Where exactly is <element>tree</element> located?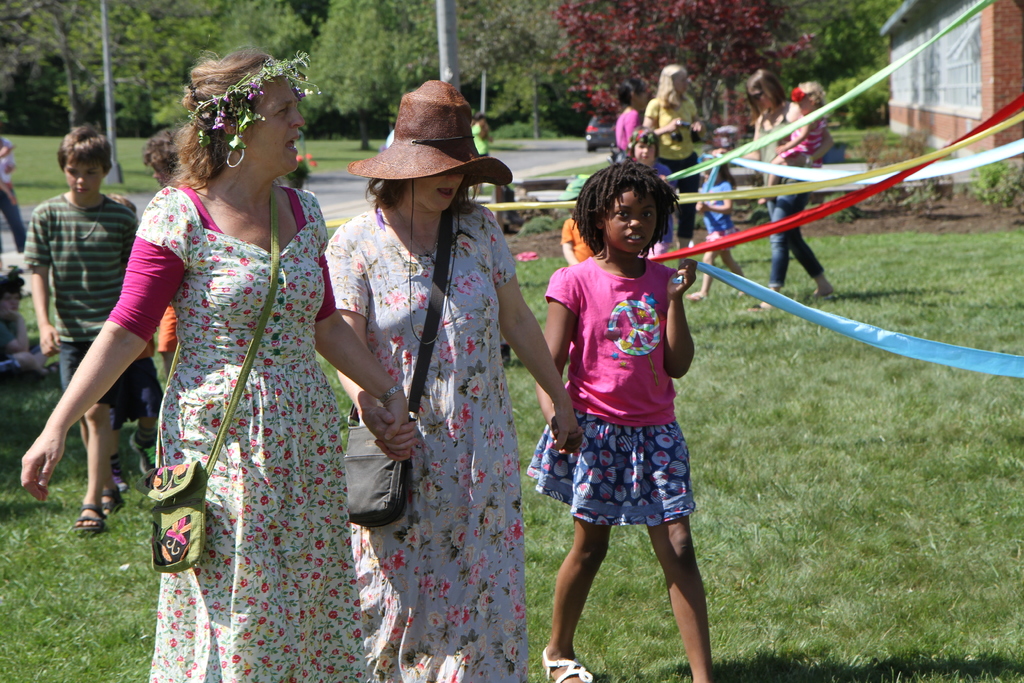
Its bounding box is box(538, 0, 814, 146).
